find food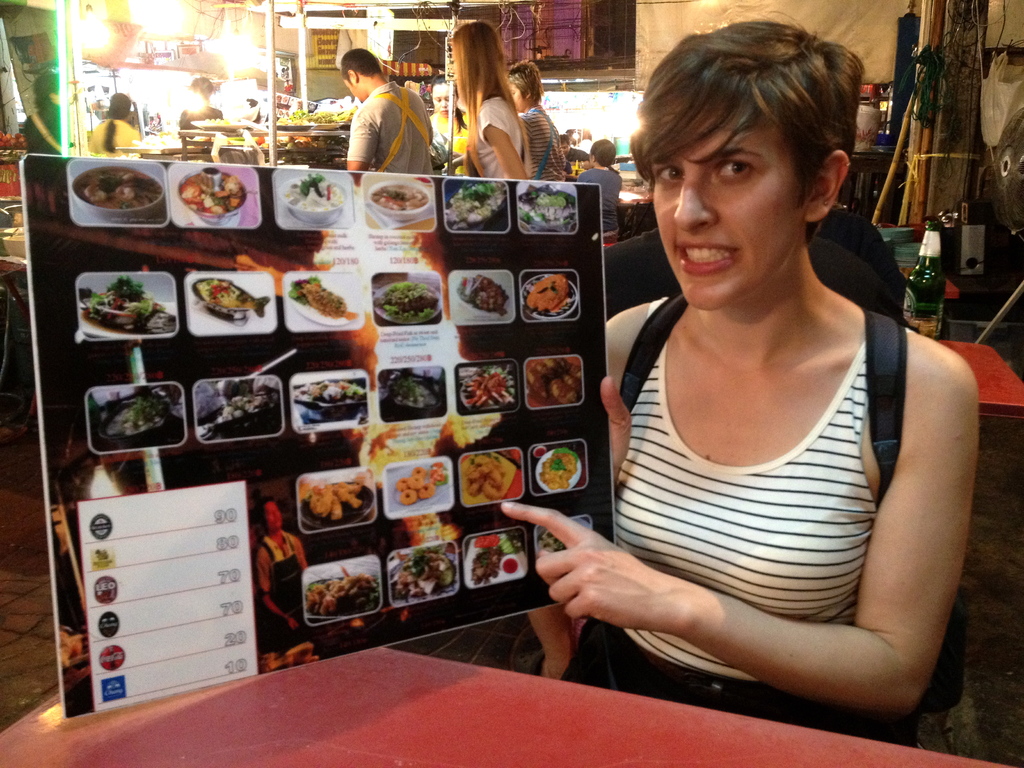
x1=540, y1=447, x2=580, y2=490
